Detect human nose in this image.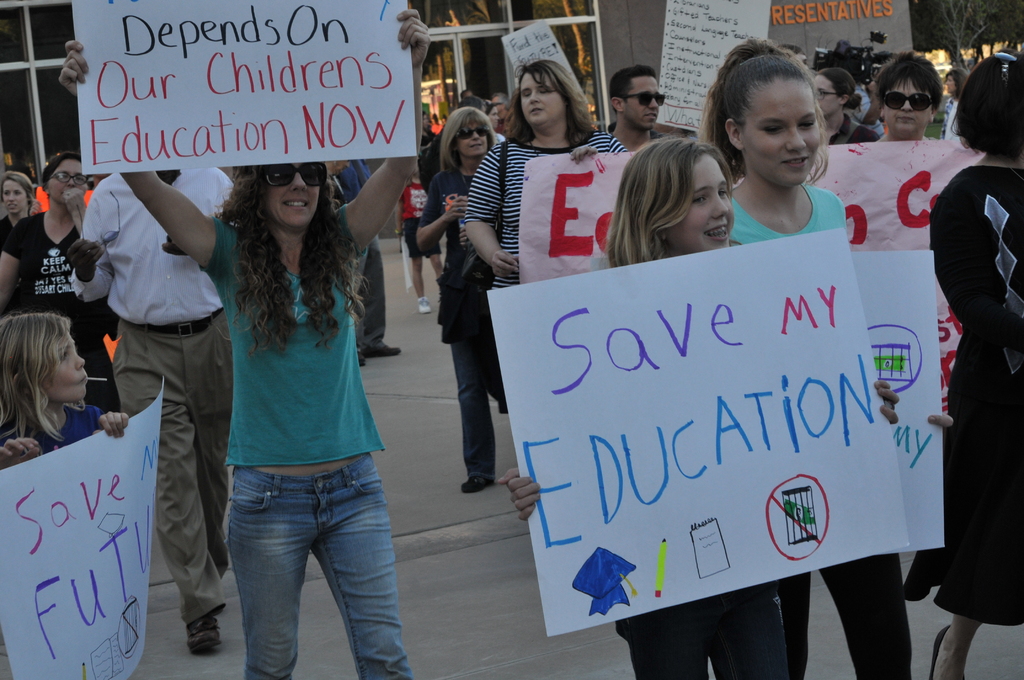
Detection: {"x1": 75, "y1": 355, "x2": 84, "y2": 371}.
